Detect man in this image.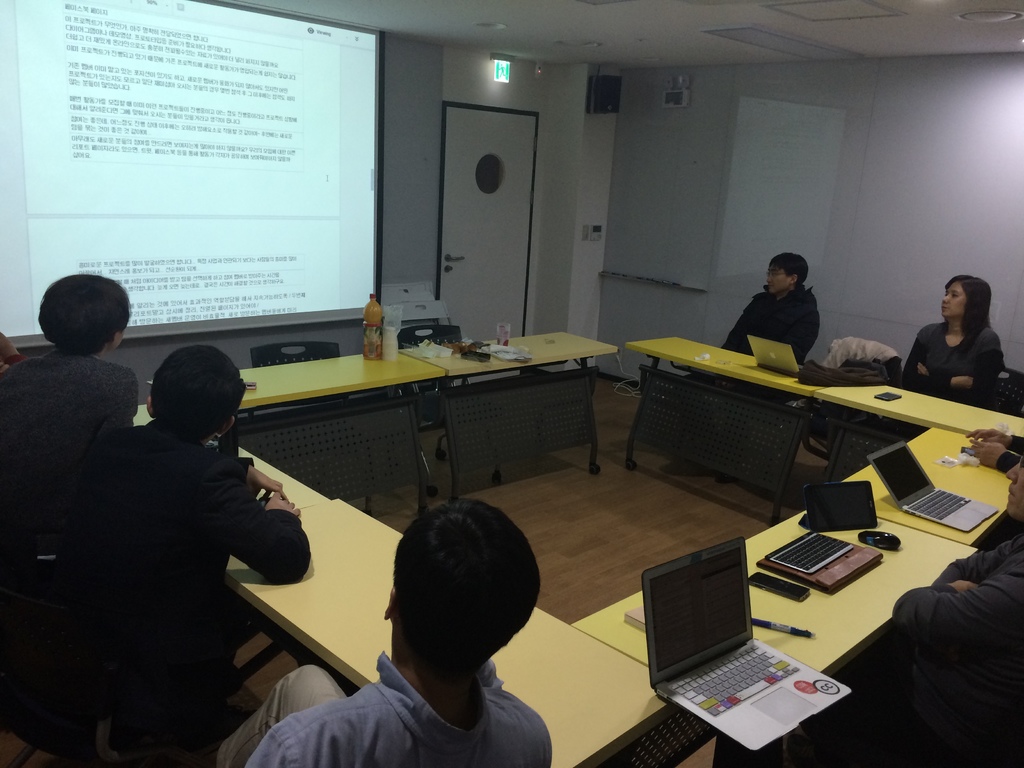
Detection: 3,348,304,767.
